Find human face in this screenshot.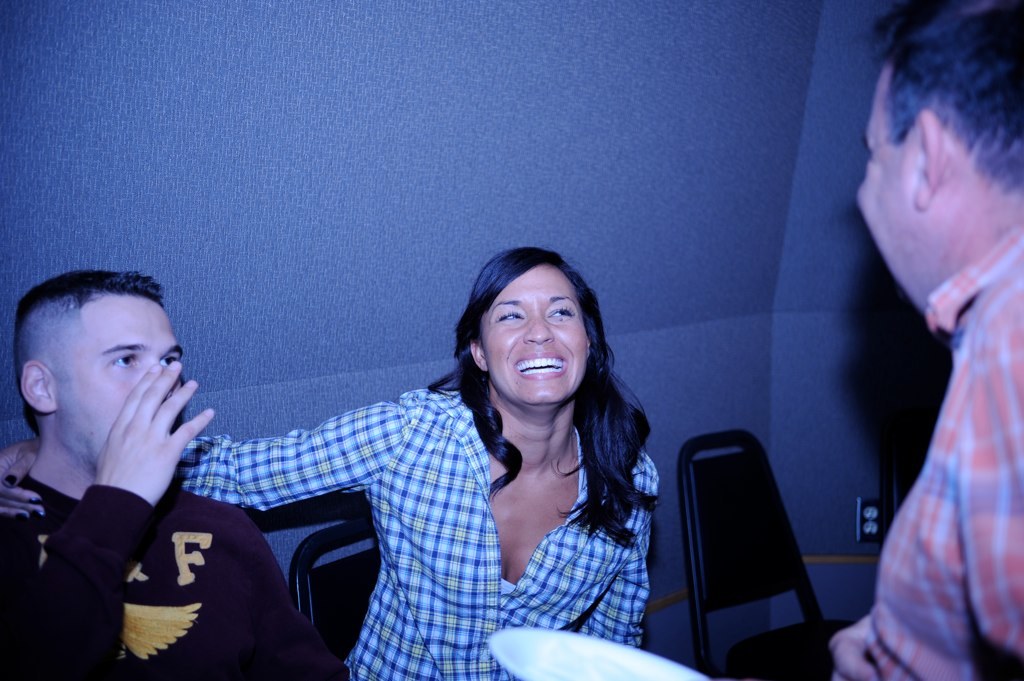
The bounding box for human face is [left=50, top=292, right=184, bottom=472].
